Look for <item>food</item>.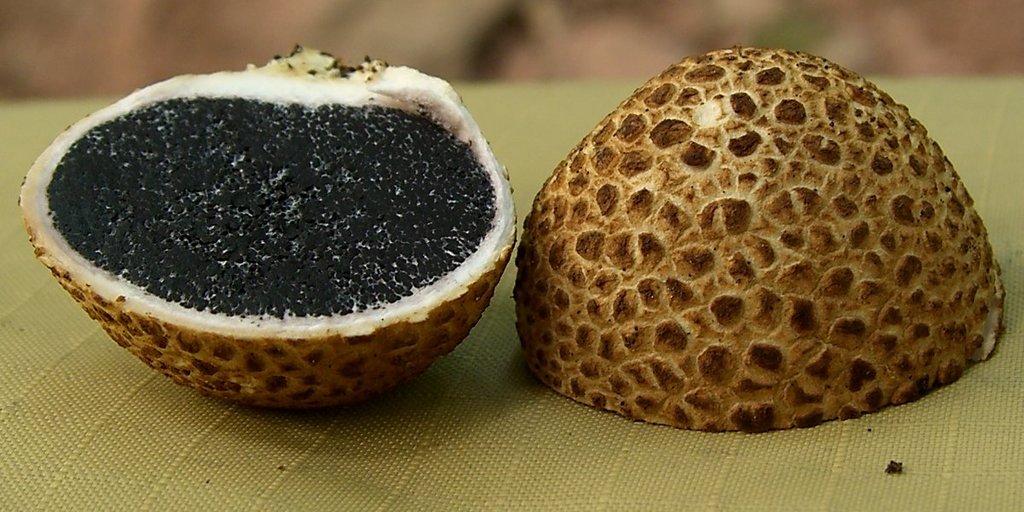
Found: 492, 39, 1015, 427.
